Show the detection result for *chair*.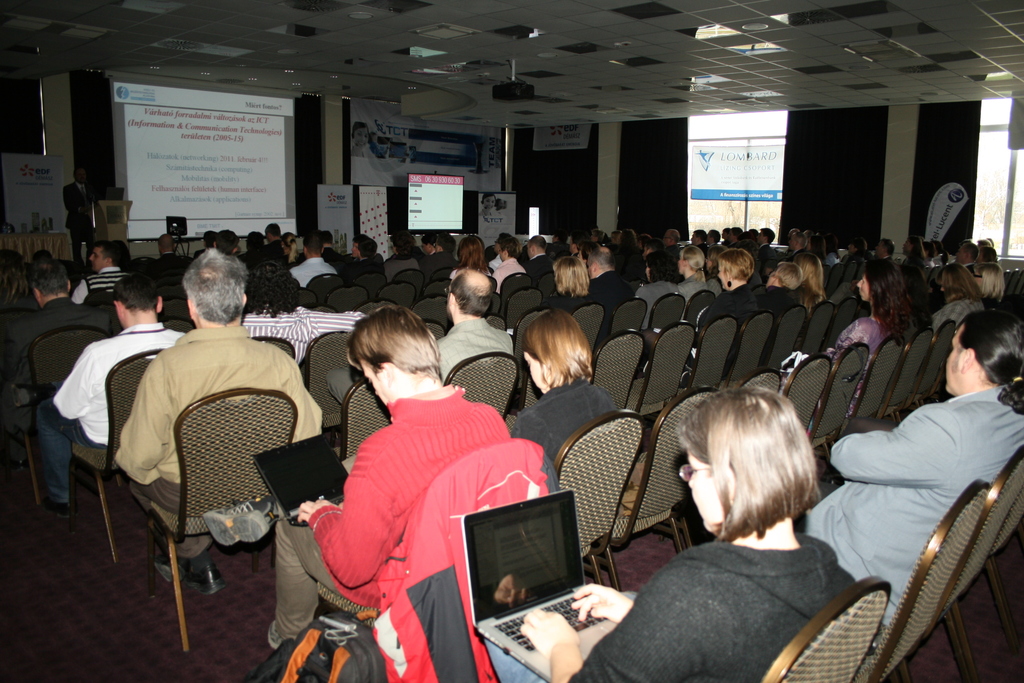
[x1=644, y1=288, x2=684, y2=334].
